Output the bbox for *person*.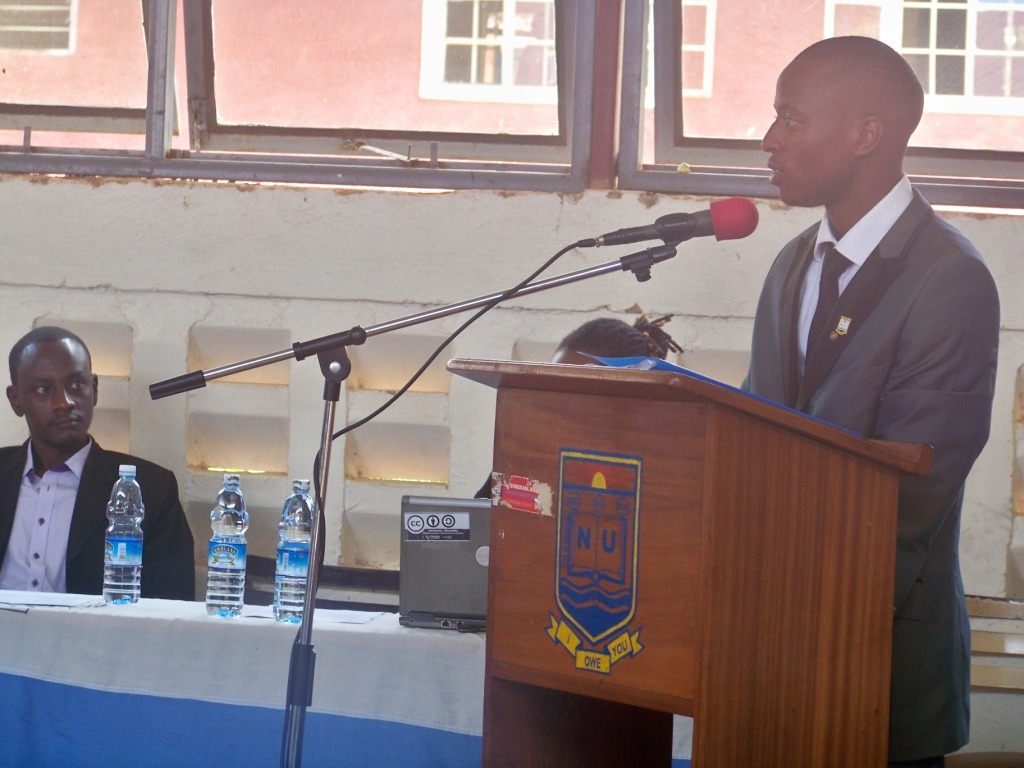
<box>737,34,1002,767</box>.
